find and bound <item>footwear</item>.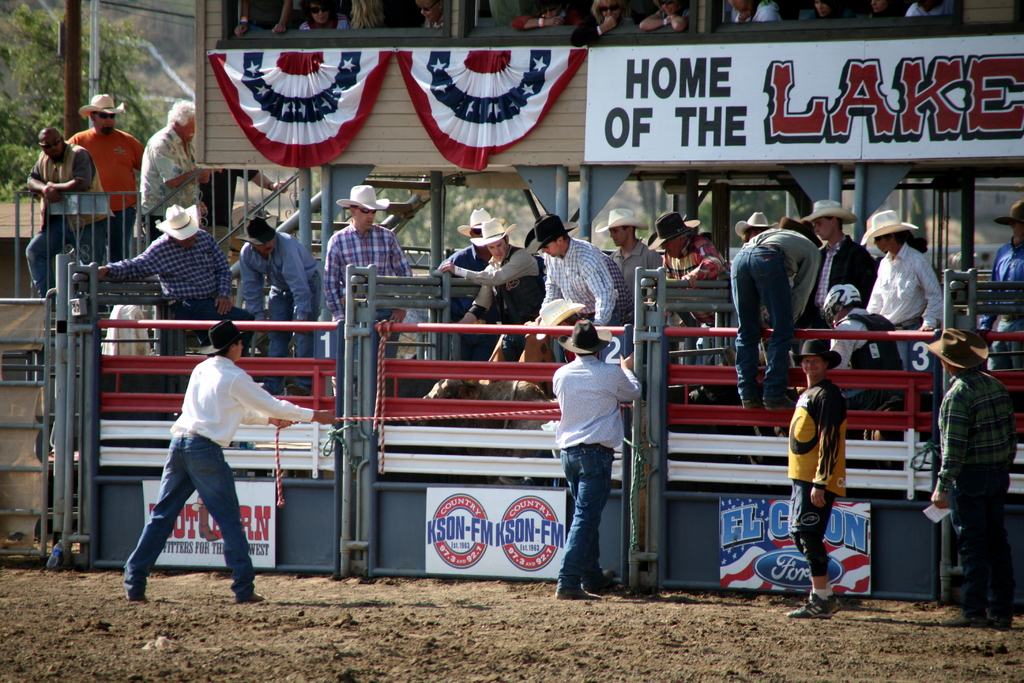
Bound: bbox=(940, 602, 991, 627).
